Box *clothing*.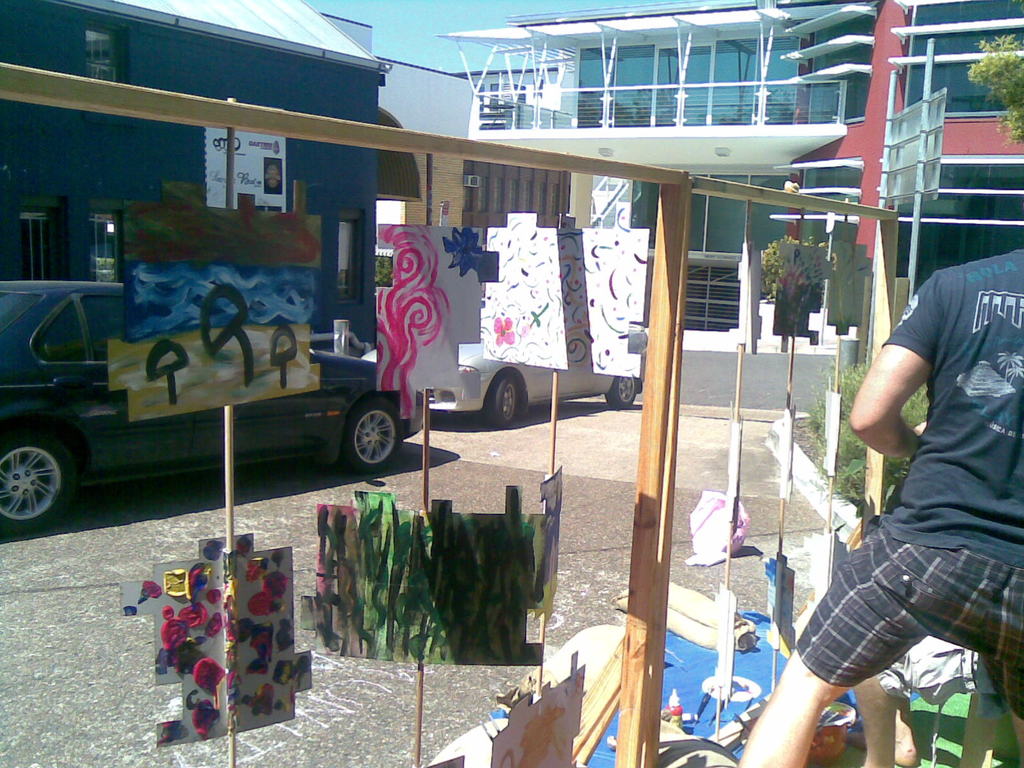
774/244/1023/727.
